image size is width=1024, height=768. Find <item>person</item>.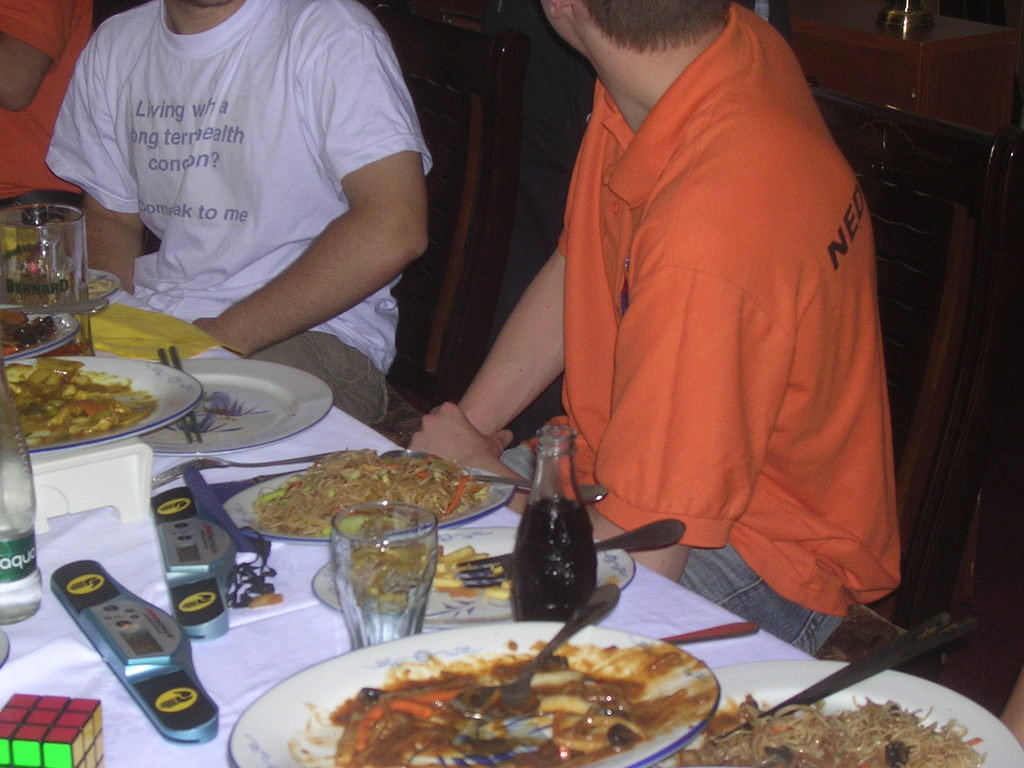
pyautogui.locateOnScreen(493, 0, 926, 654).
